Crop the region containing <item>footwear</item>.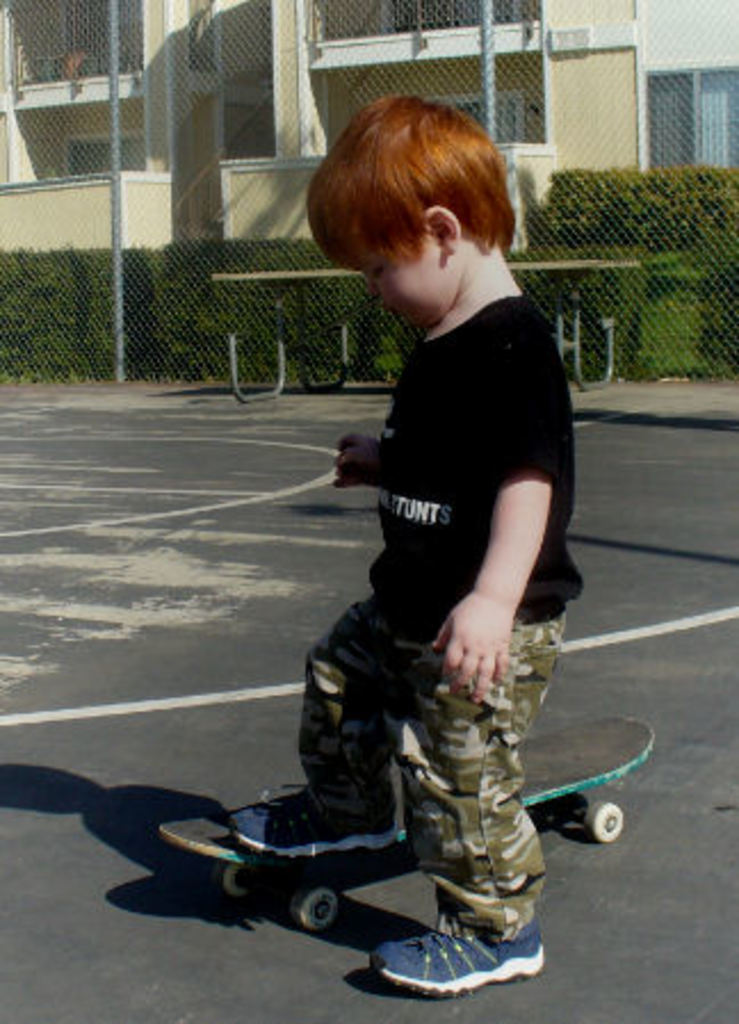
Crop region: x1=340 y1=905 x2=536 y2=1008.
